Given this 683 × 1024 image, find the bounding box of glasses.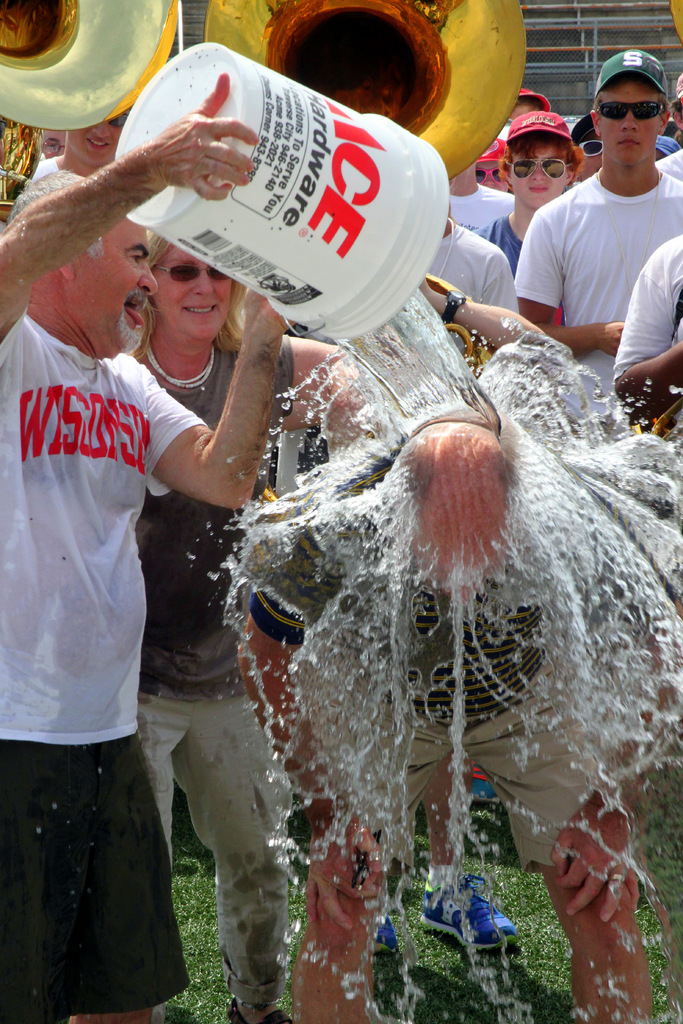
box(598, 100, 662, 123).
